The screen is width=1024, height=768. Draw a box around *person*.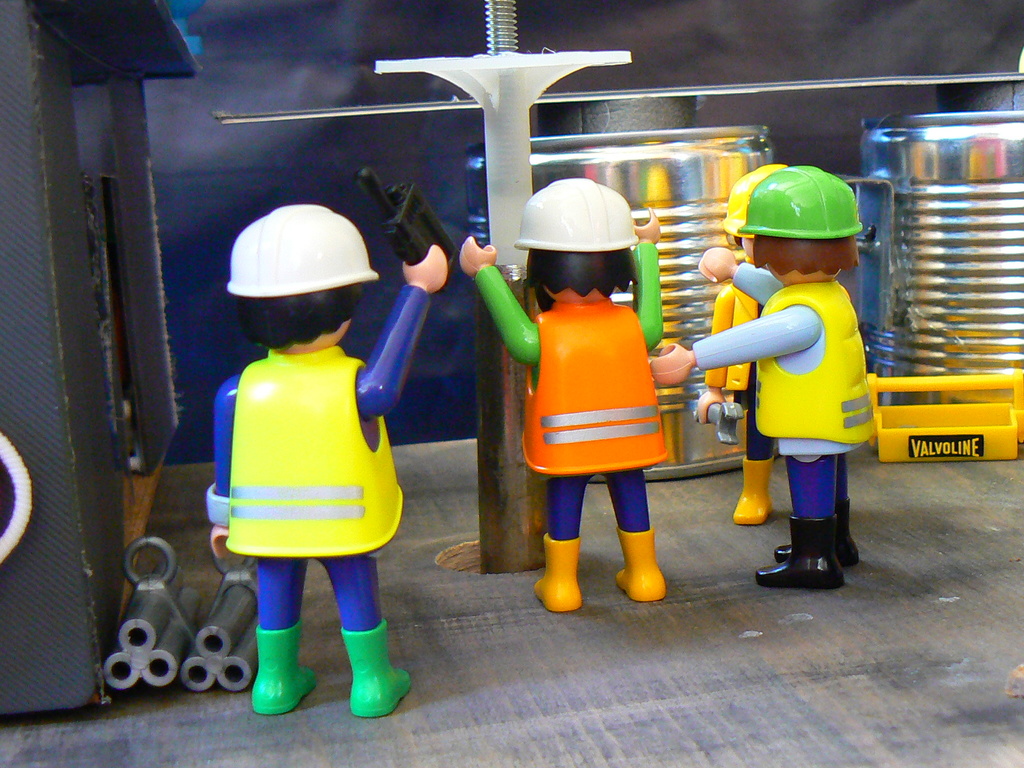
698 164 789 526.
